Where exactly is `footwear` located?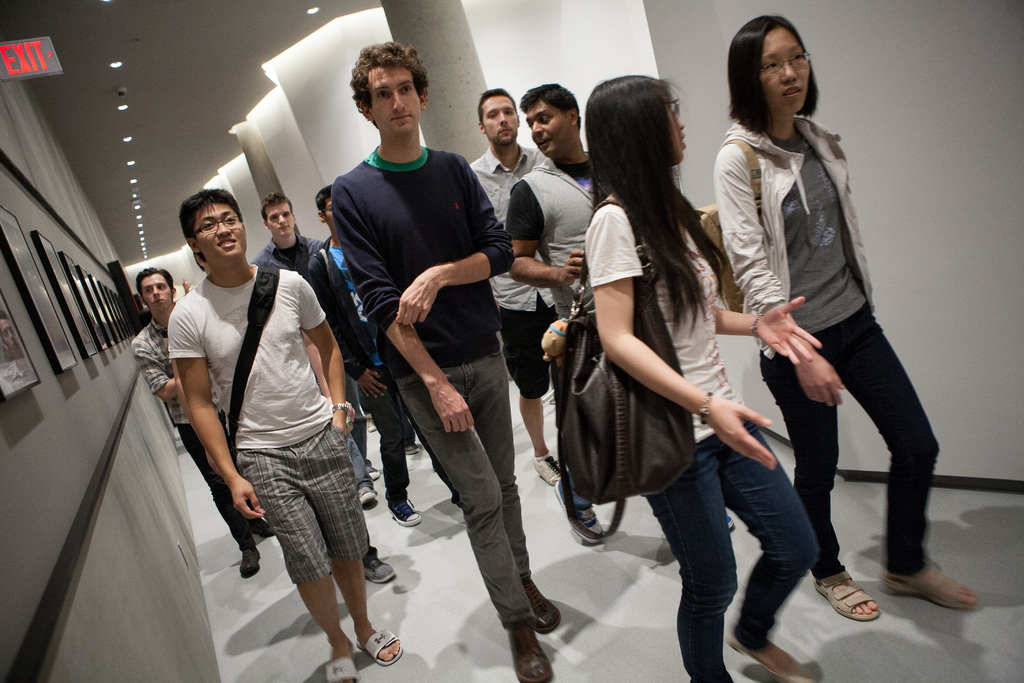
Its bounding box is l=348, t=484, r=377, b=508.
